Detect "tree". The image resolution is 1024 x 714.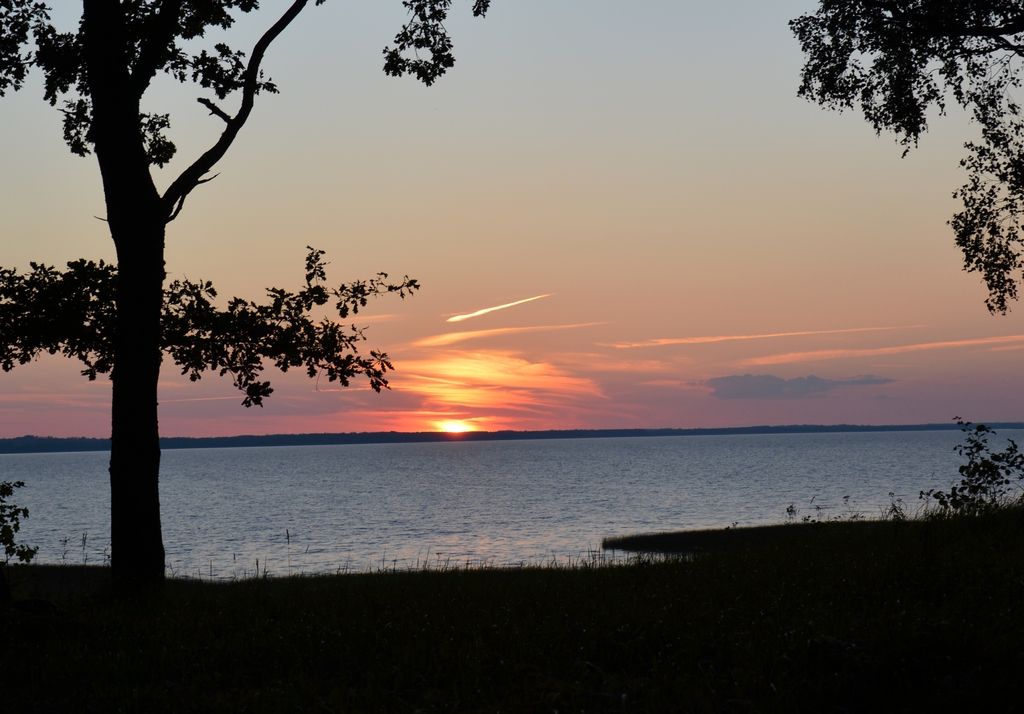
[0,245,430,414].
